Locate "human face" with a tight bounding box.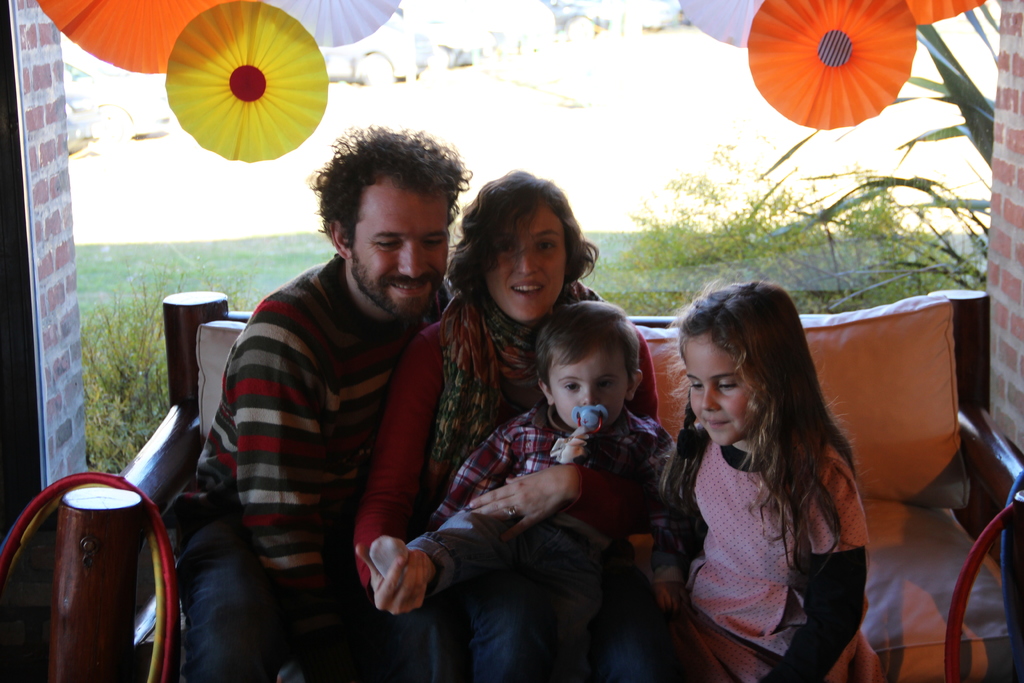
[545, 341, 628, 429].
